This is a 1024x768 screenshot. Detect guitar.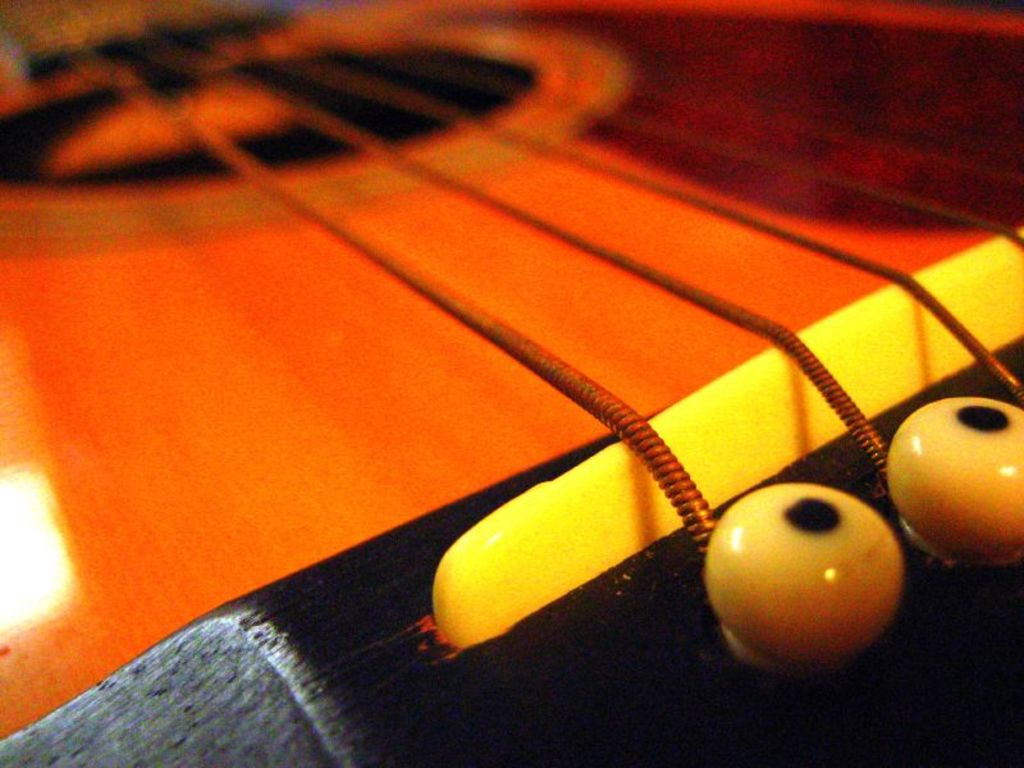
(0, 0, 1023, 765).
